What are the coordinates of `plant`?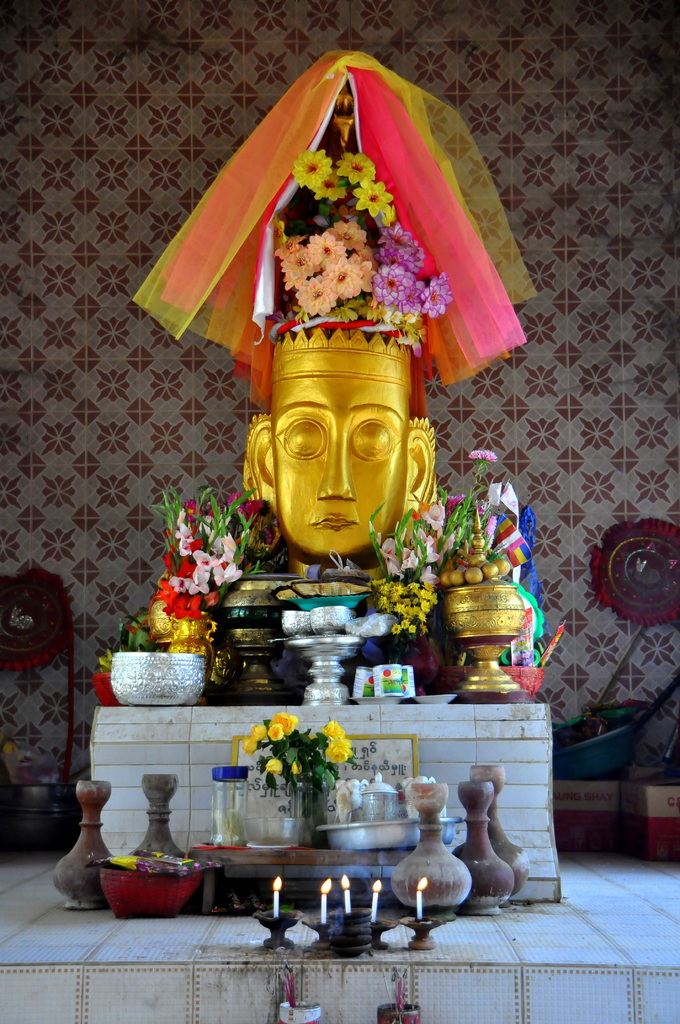
(left=273, top=143, right=458, bottom=339).
